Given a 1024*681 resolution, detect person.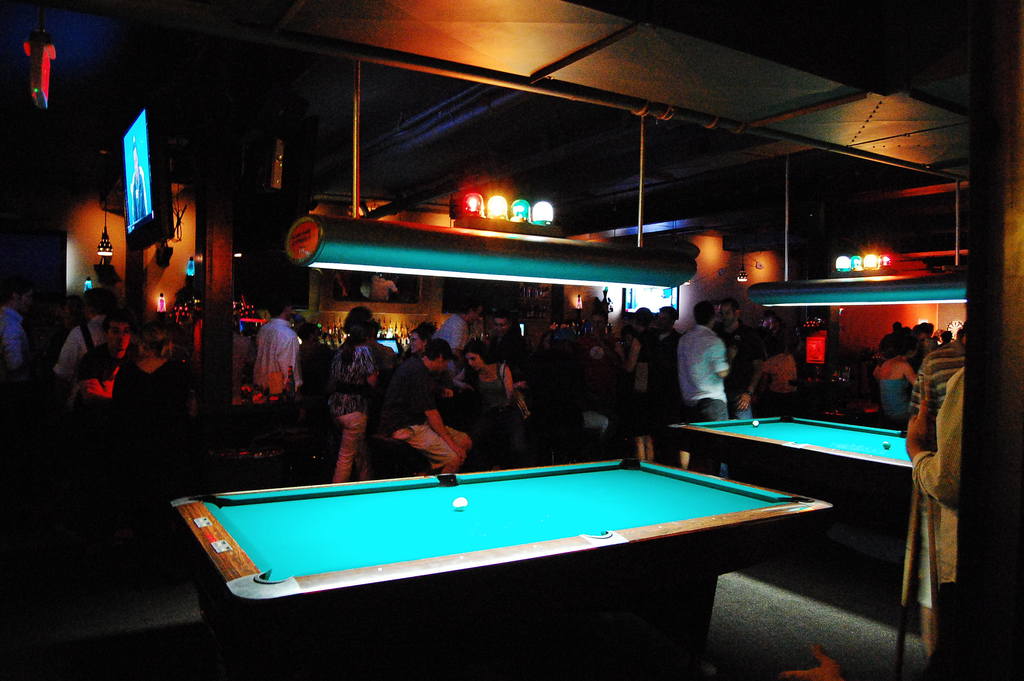
{"x1": 870, "y1": 335, "x2": 916, "y2": 423}.
